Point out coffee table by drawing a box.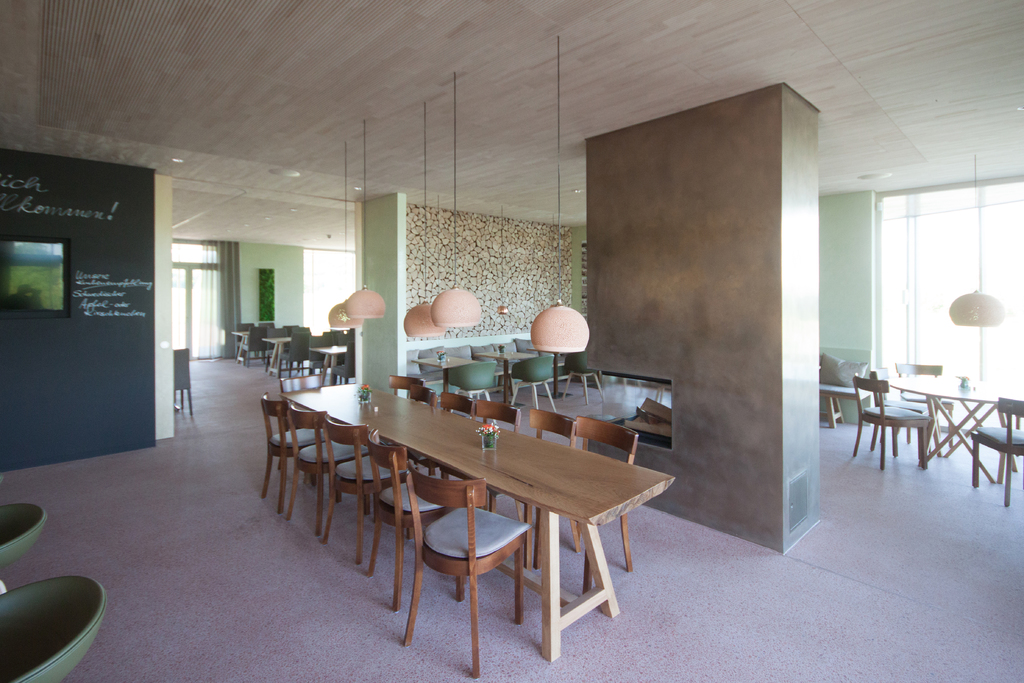
l=266, t=332, r=298, b=378.
